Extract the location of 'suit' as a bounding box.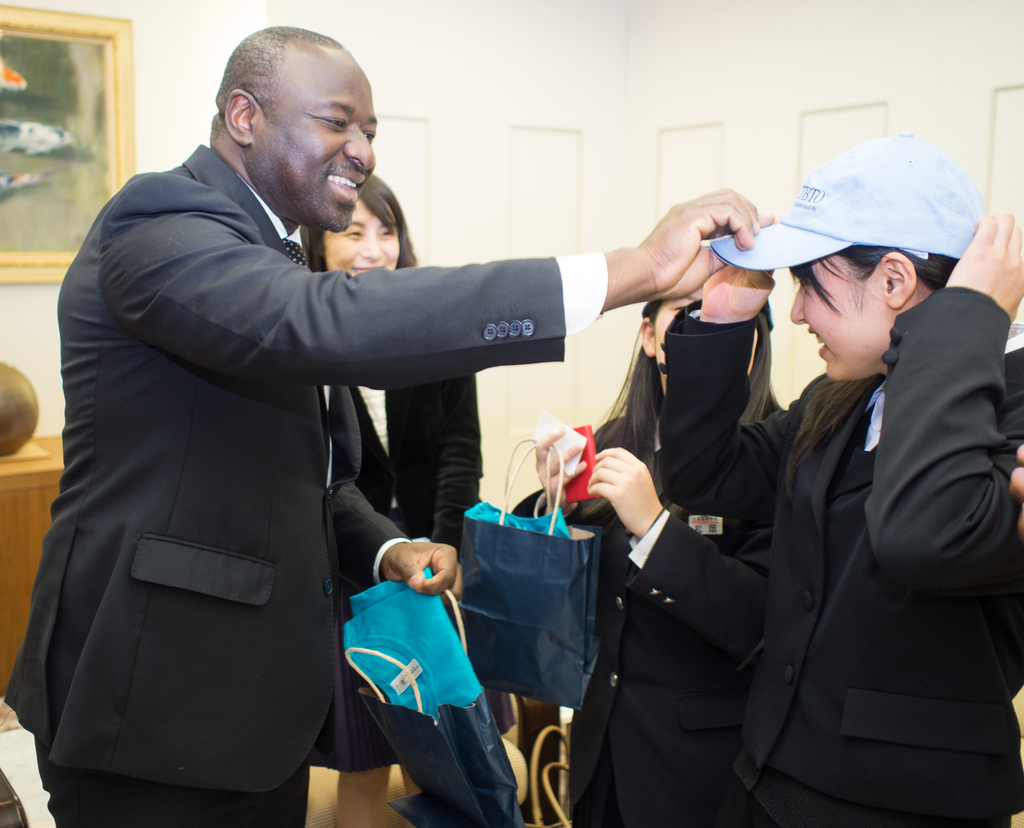
658,296,1023,827.
